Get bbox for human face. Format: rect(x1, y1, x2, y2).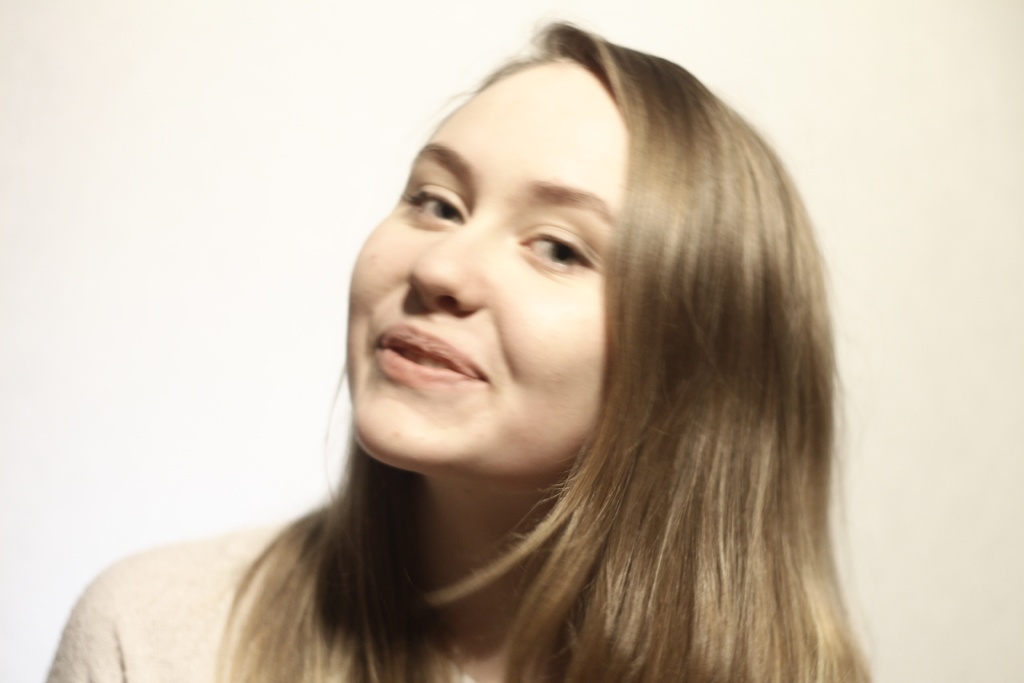
rect(348, 53, 630, 495).
